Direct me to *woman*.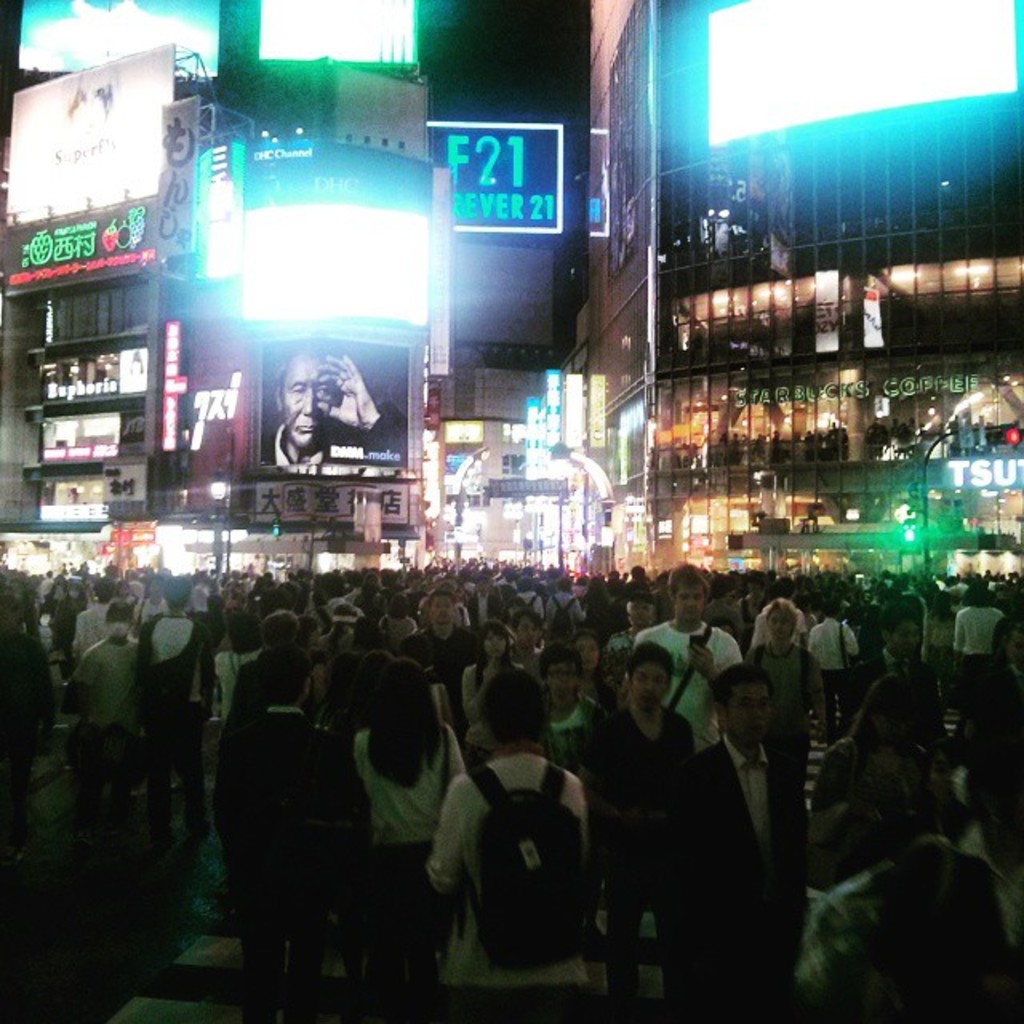
Direction: x1=325, y1=650, x2=464, y2=960.
